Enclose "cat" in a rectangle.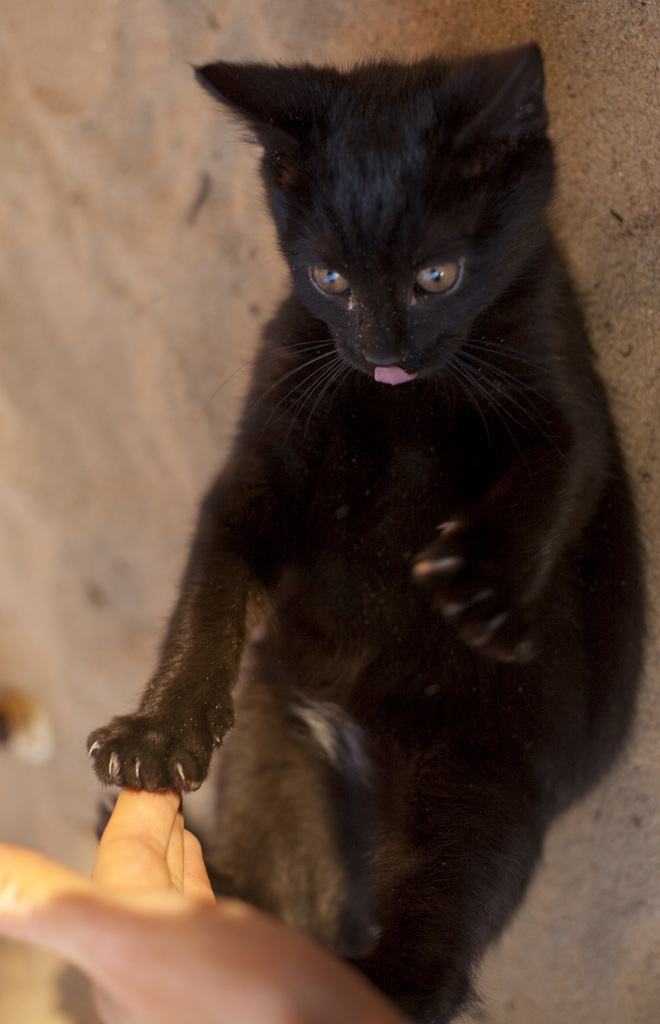
81, 44, 651, 1023.
